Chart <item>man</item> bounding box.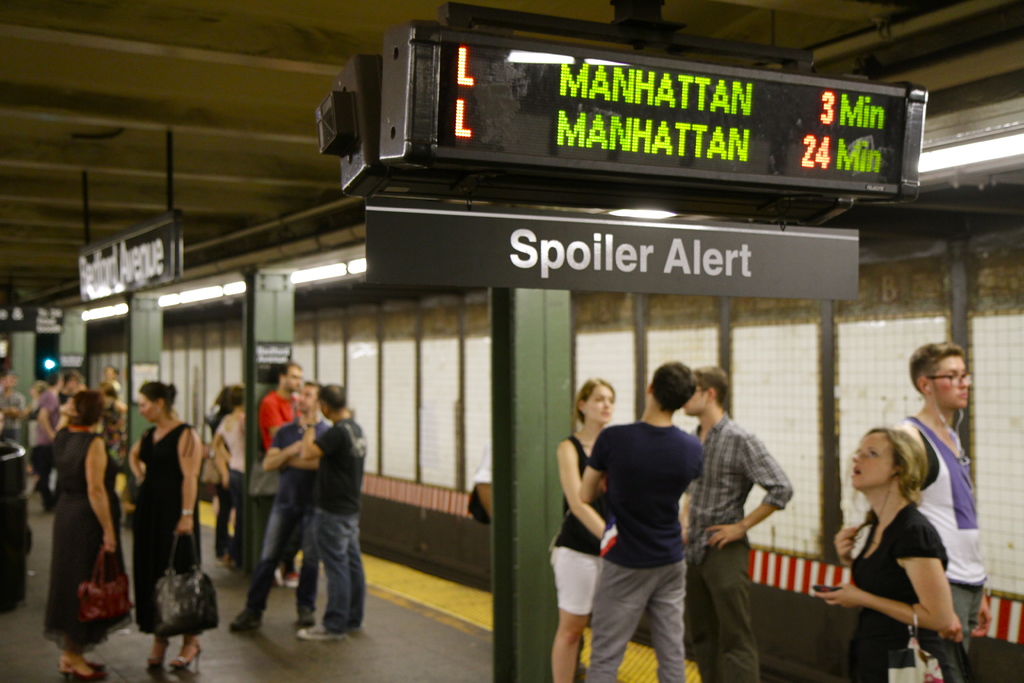
Charted: x1=683 y1=395 x2=791 y2=682.
